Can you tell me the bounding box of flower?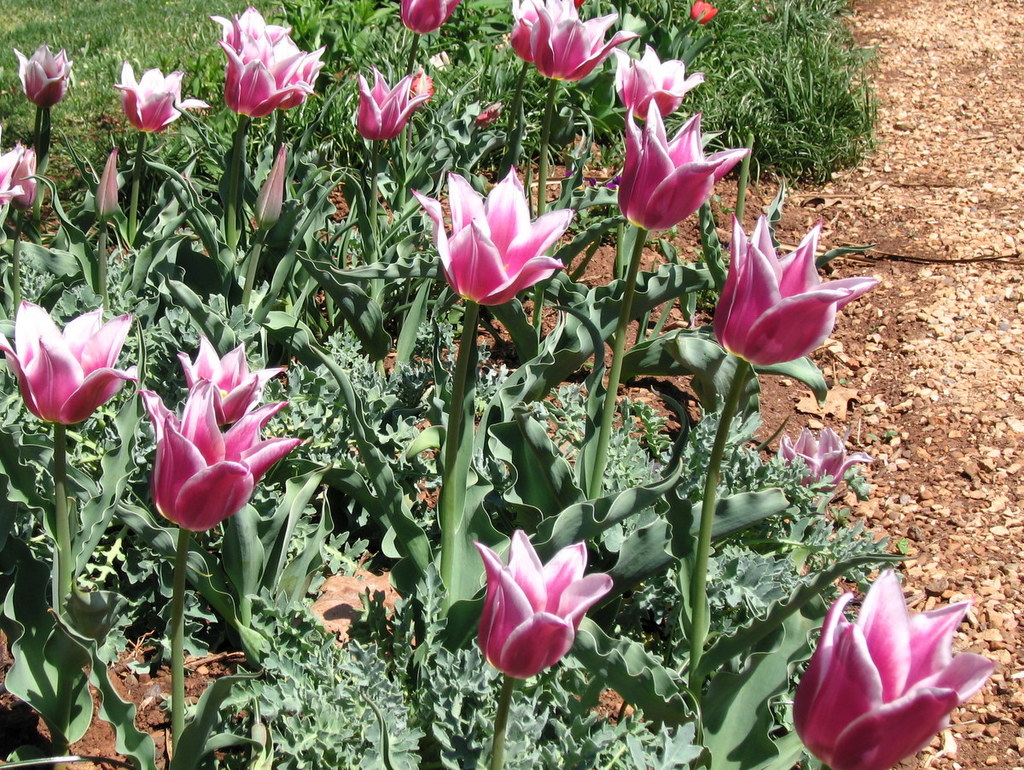
Rect(208, 7, 284, 52).
